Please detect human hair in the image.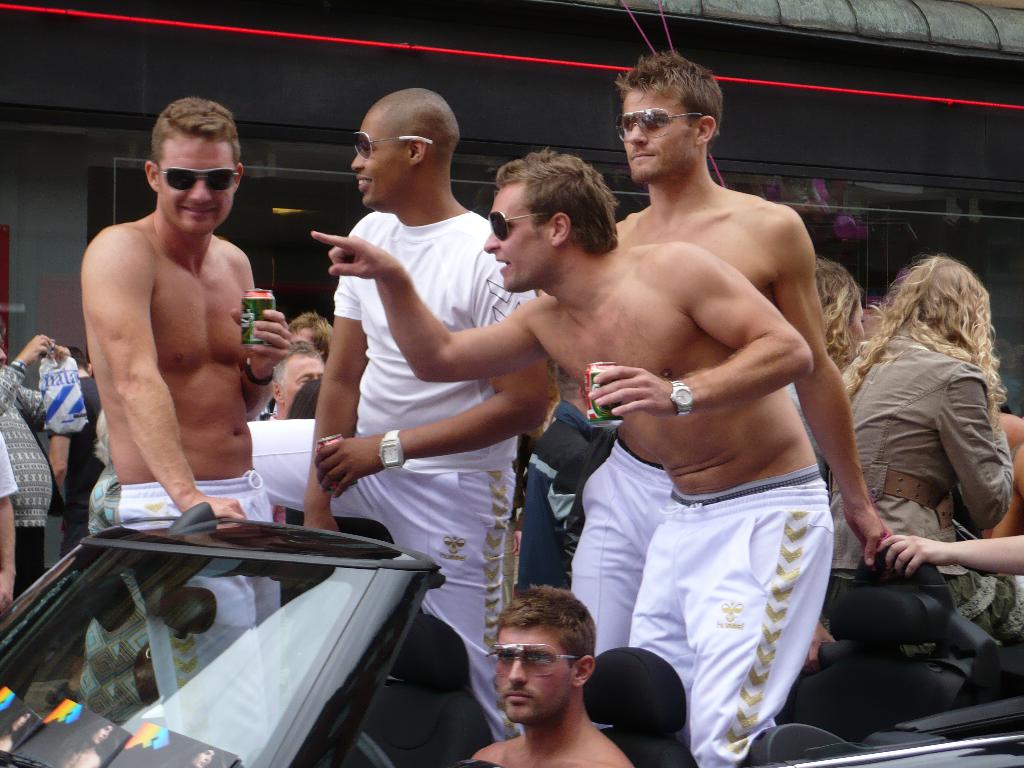
BBox(813, 254, 863, 367).
